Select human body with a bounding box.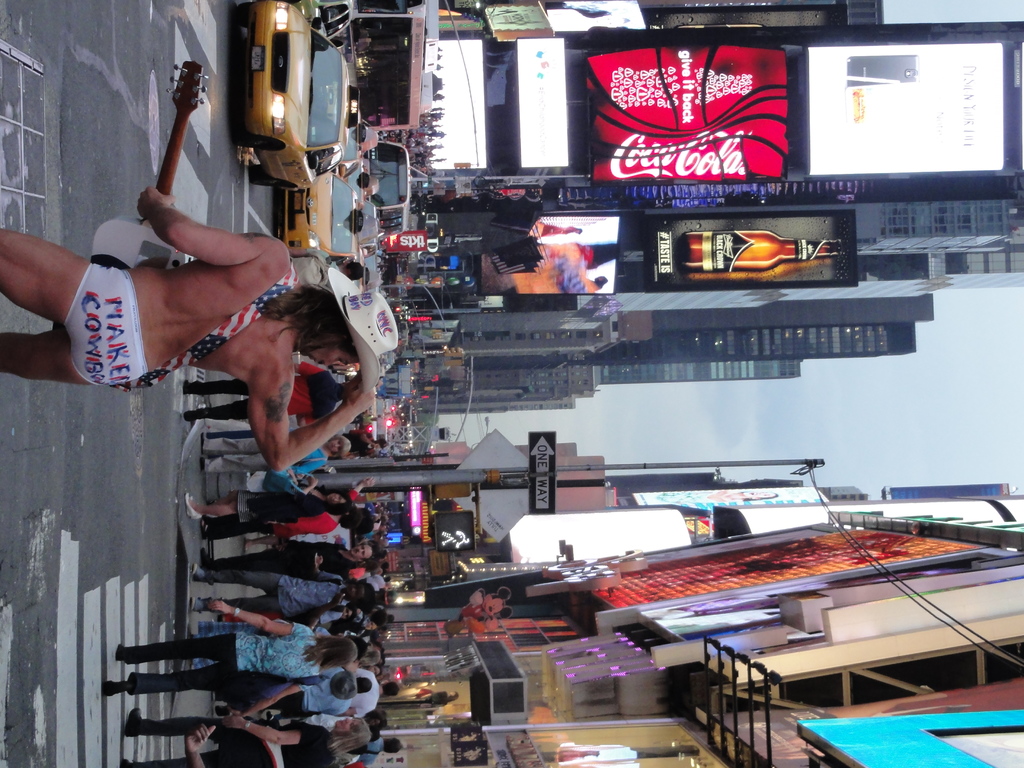
0:190:375:475.
